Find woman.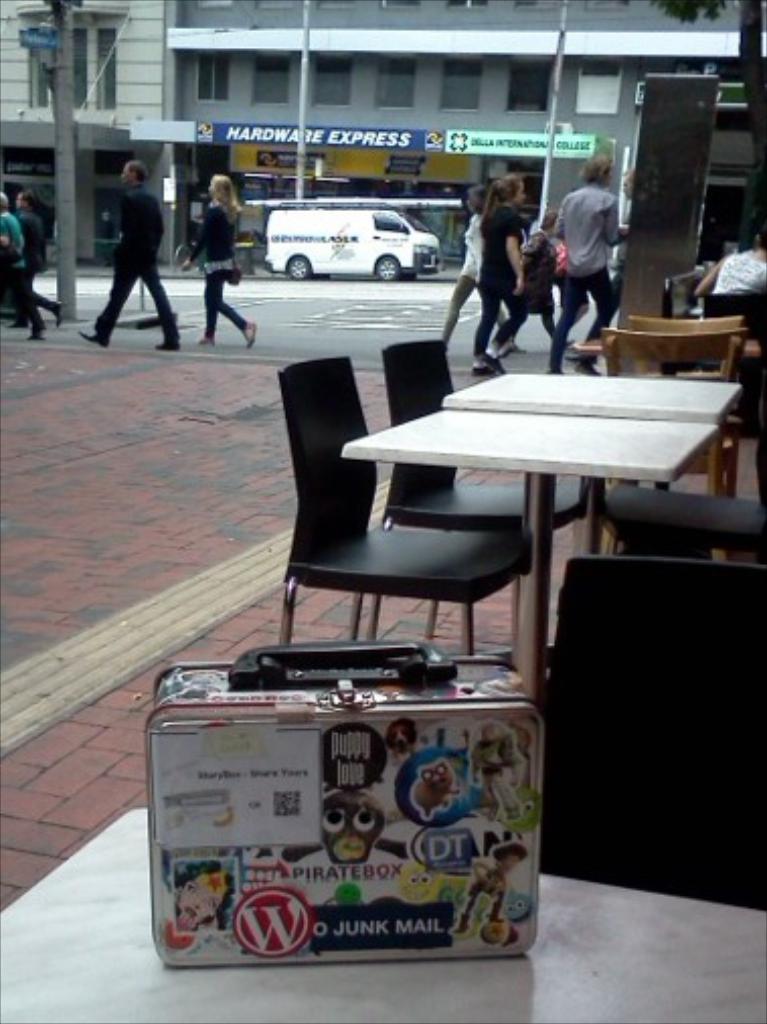
{"left": 182, "top": 170, "right": 261, "bottom": 358}.
